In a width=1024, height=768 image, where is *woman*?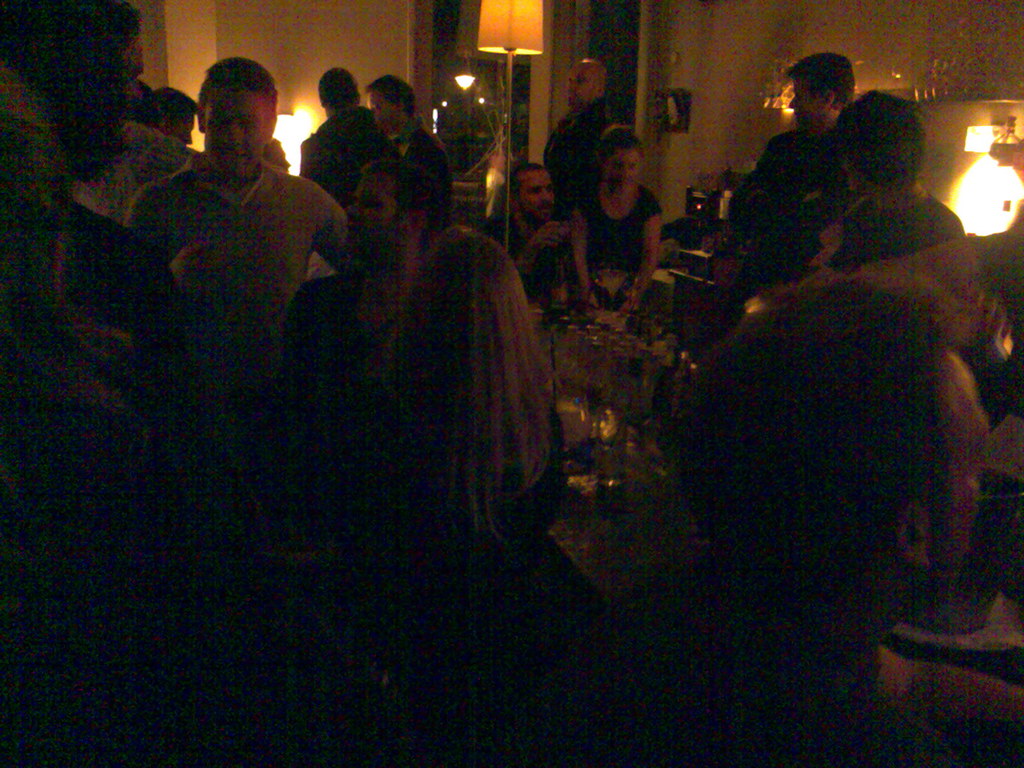
l=559, t=116, r=682, b=304.
